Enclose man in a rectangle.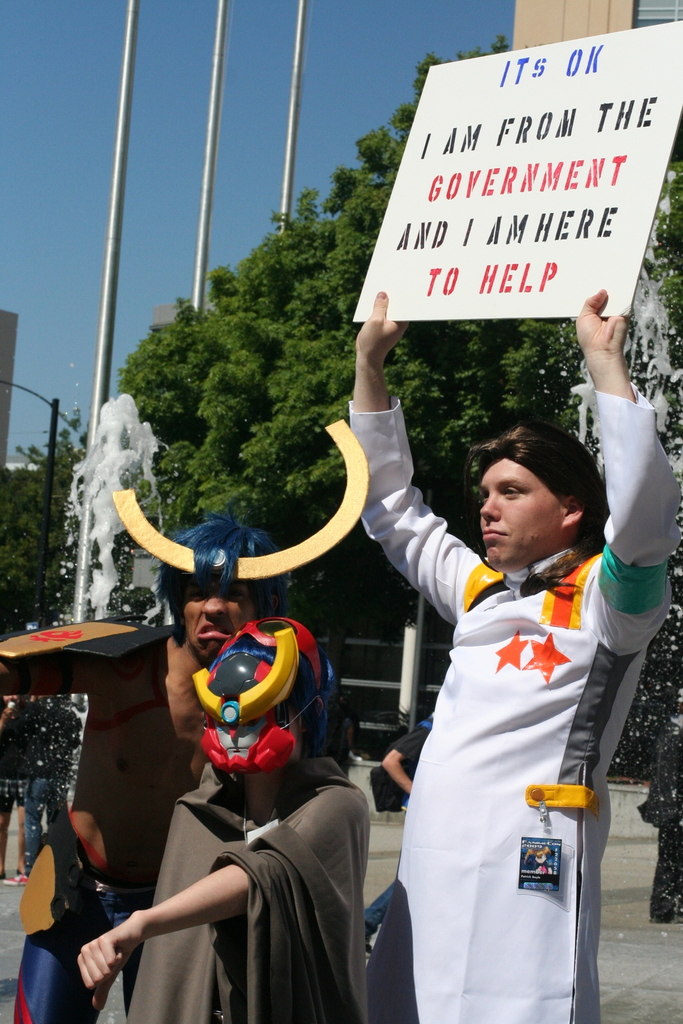
bbox(4, 692, 81, 881).
